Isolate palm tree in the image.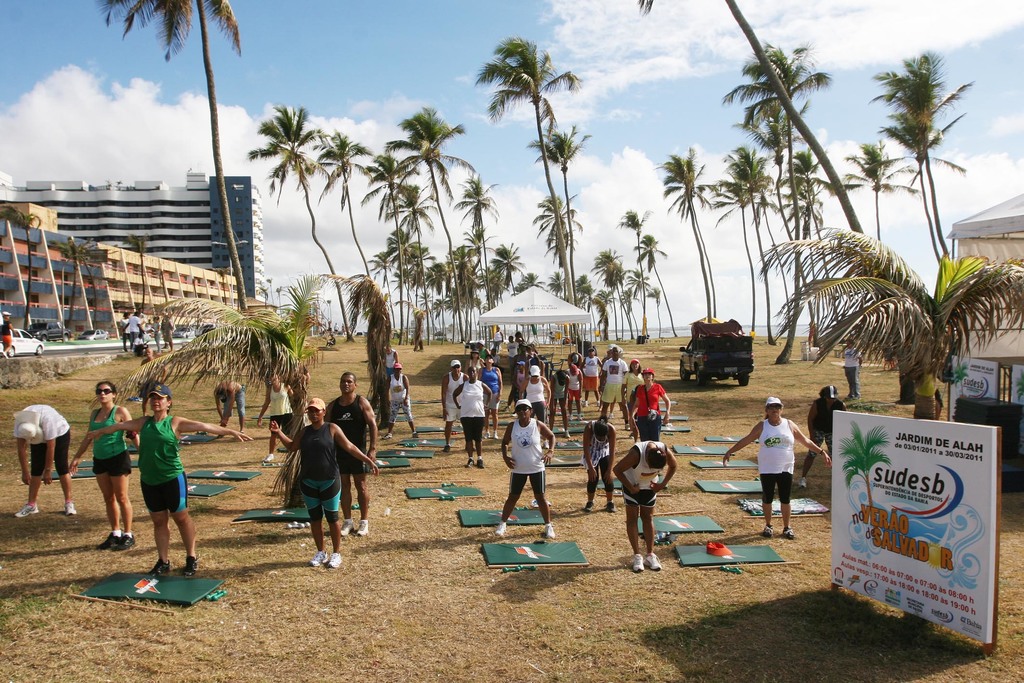
Isolated region: <box>461,175,493,320</box>.
